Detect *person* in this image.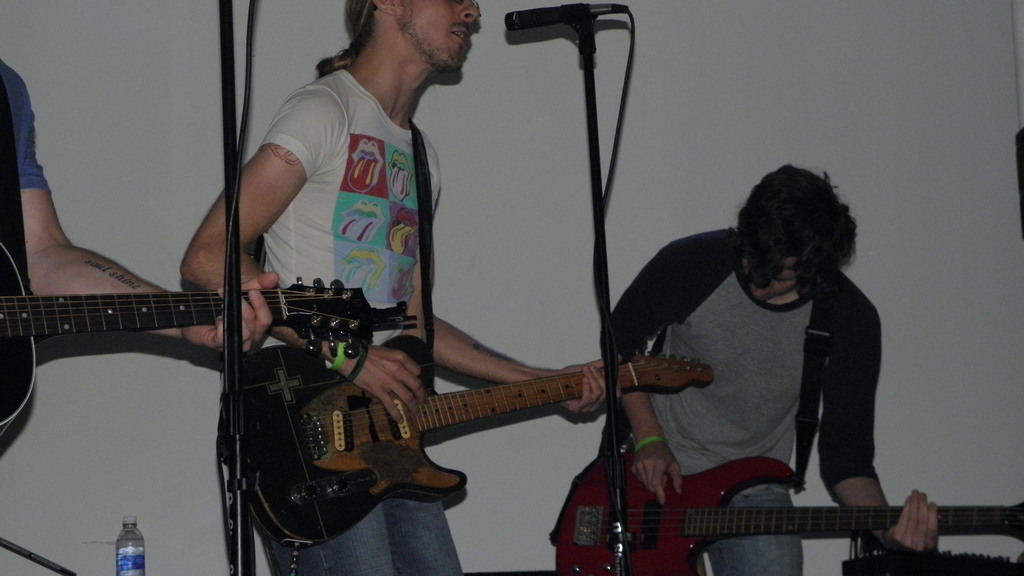
Detection: {"left": 166, "top": 0, "right": 612, "bottom": 570}.
